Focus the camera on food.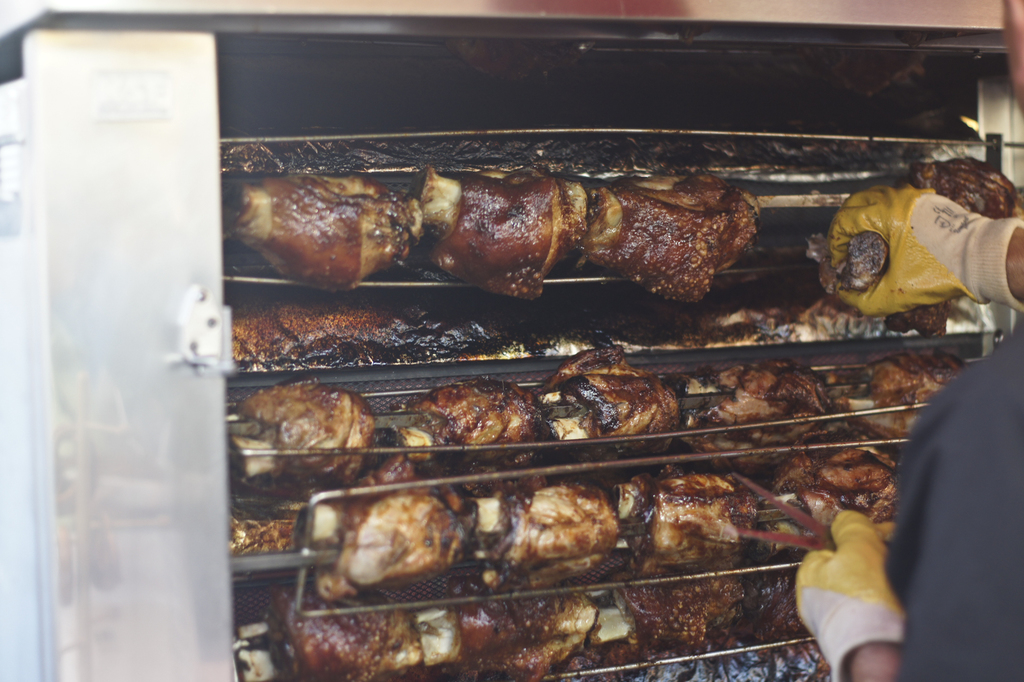
Focus region: region(229, 455, 420, 556).
